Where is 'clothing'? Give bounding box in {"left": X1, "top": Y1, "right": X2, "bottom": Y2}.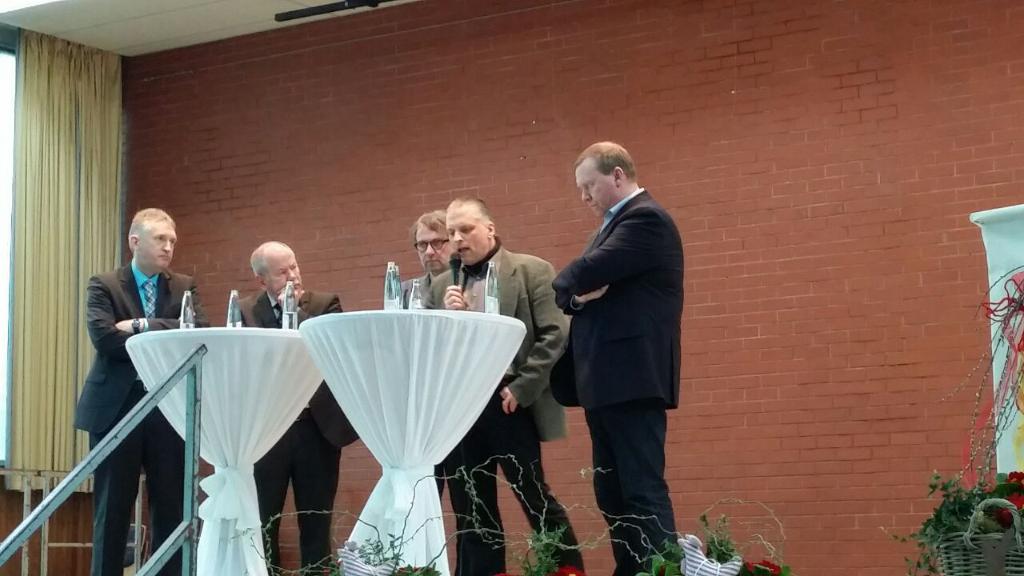
{"left": 238, "top": 290, "right": 360, "bottom": 575}.
